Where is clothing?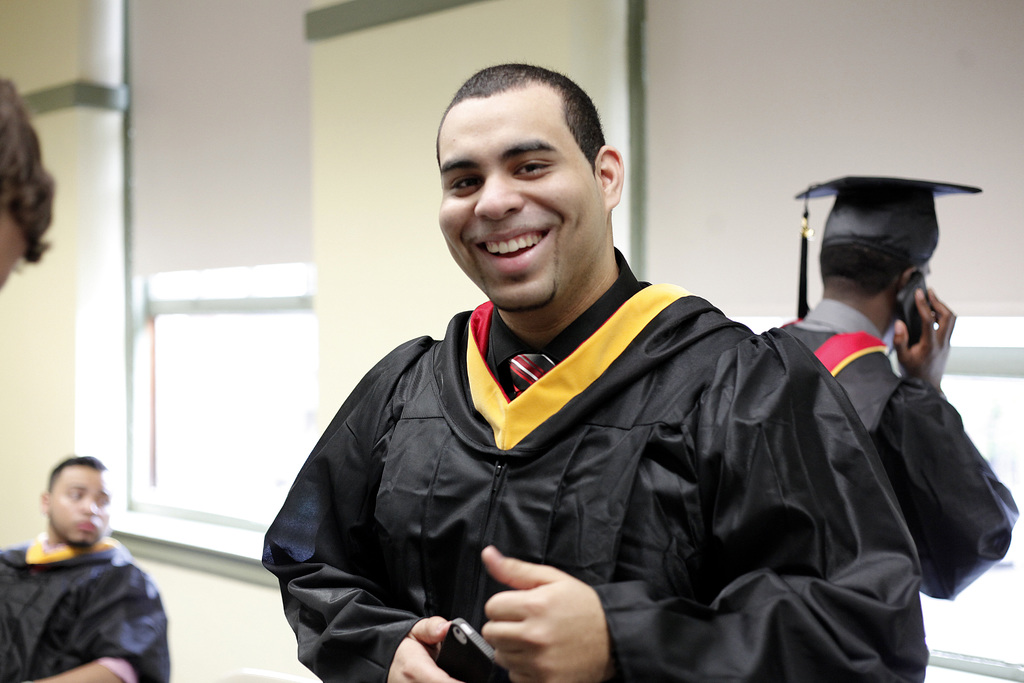
rect(767, 304, 1023, 598).
